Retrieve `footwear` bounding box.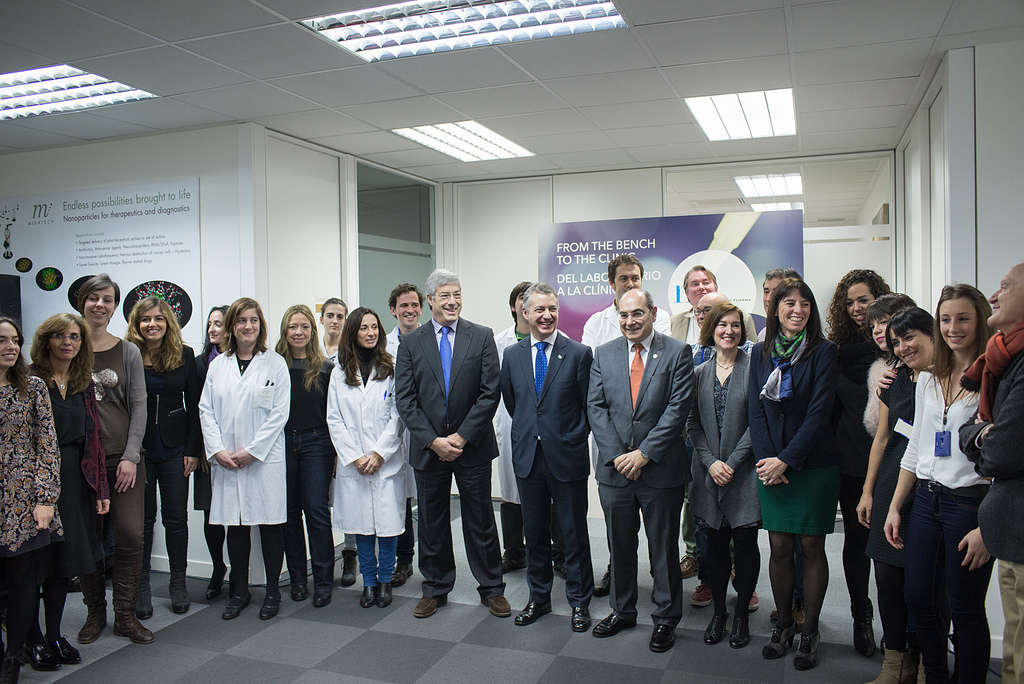
Bounding box: <box>876,647,916,683</box>.
